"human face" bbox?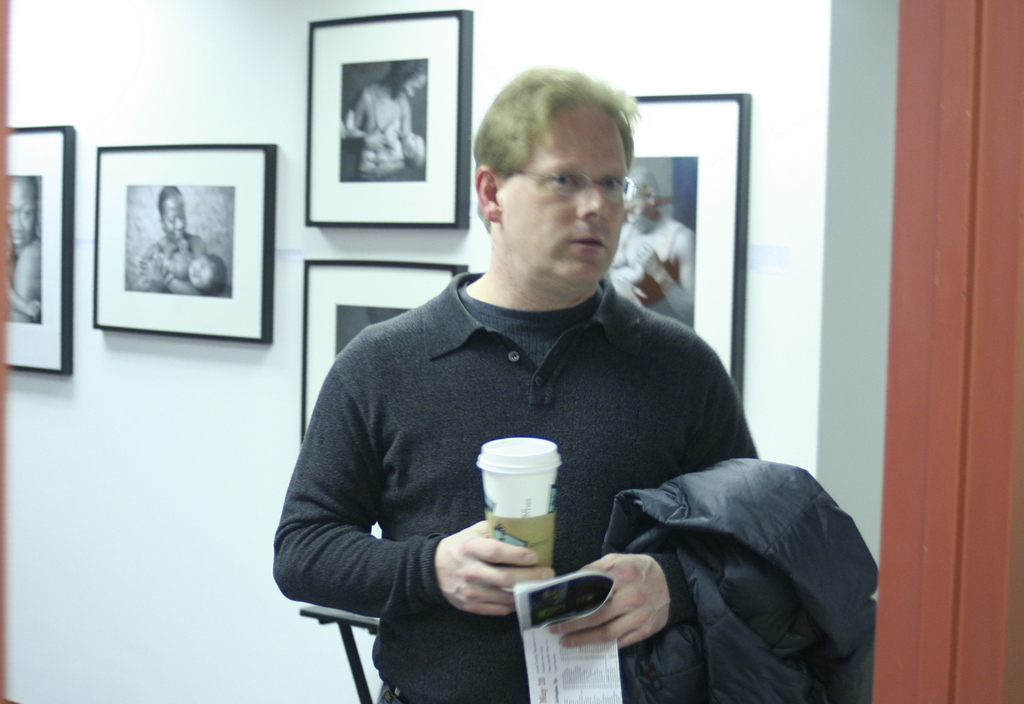
(399,130,419,150)
